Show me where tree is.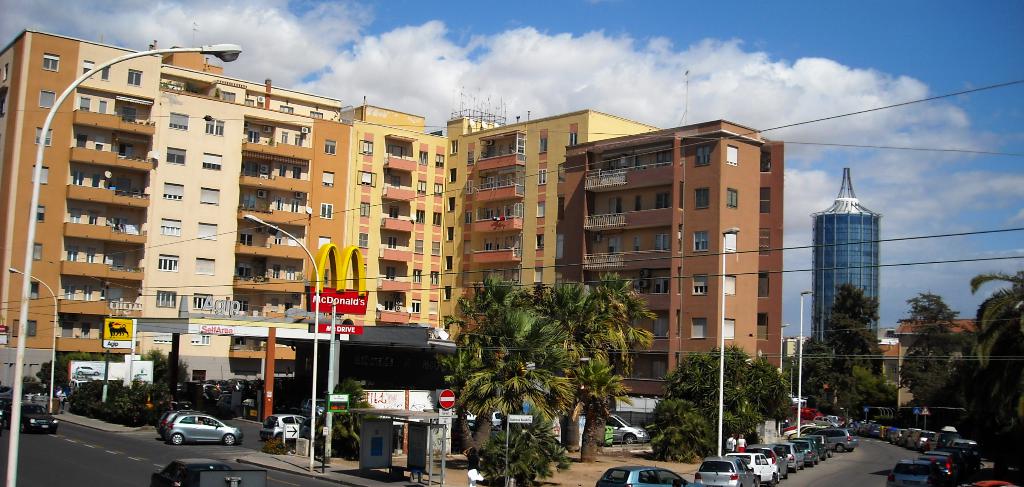
tree is at {"x1": 465, "y1": 415, "x2": 576, "y2": 486}.
